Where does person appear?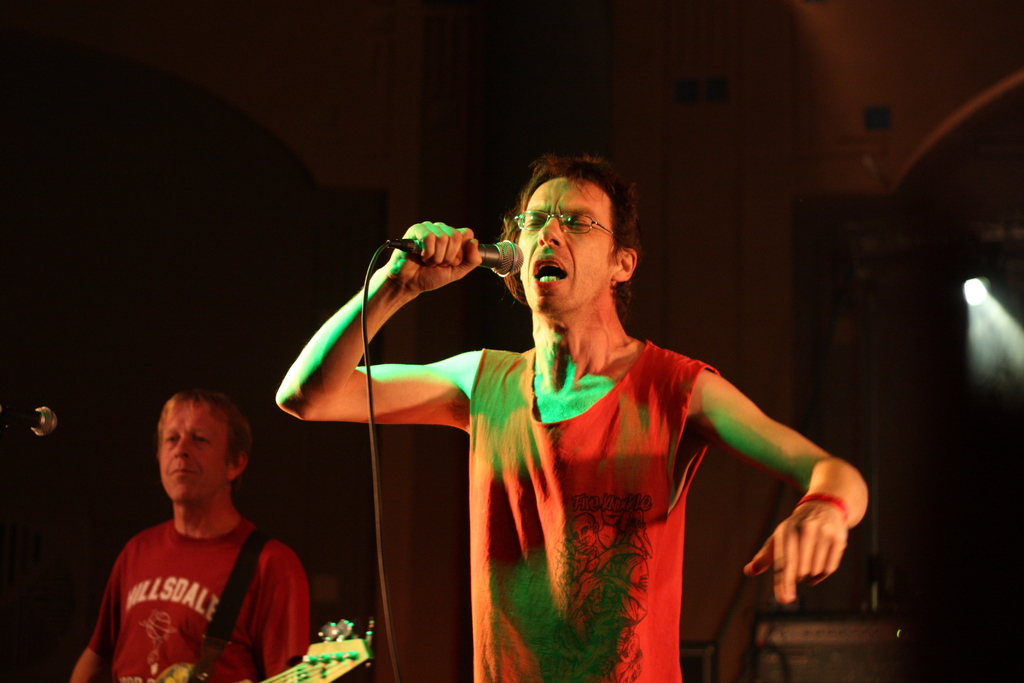
Appears at Rect(273, 149, 870, 682).
